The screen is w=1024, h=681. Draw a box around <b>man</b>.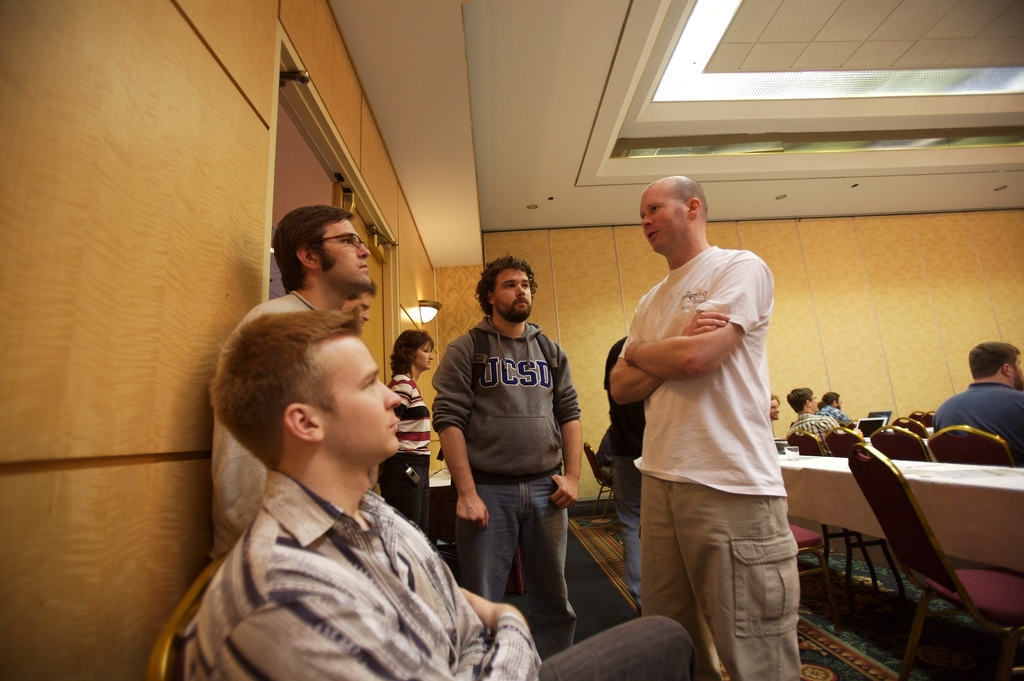
{"left": 205, "top": 206, "right": 376, "bottom": 571}.
